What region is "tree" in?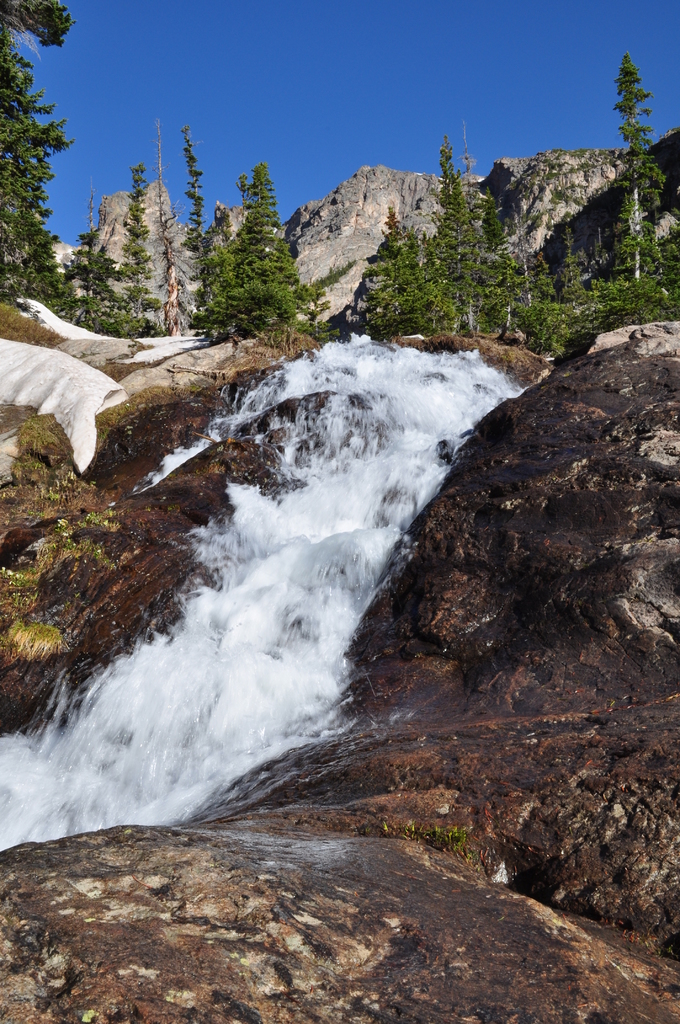
207 159 313 342.
